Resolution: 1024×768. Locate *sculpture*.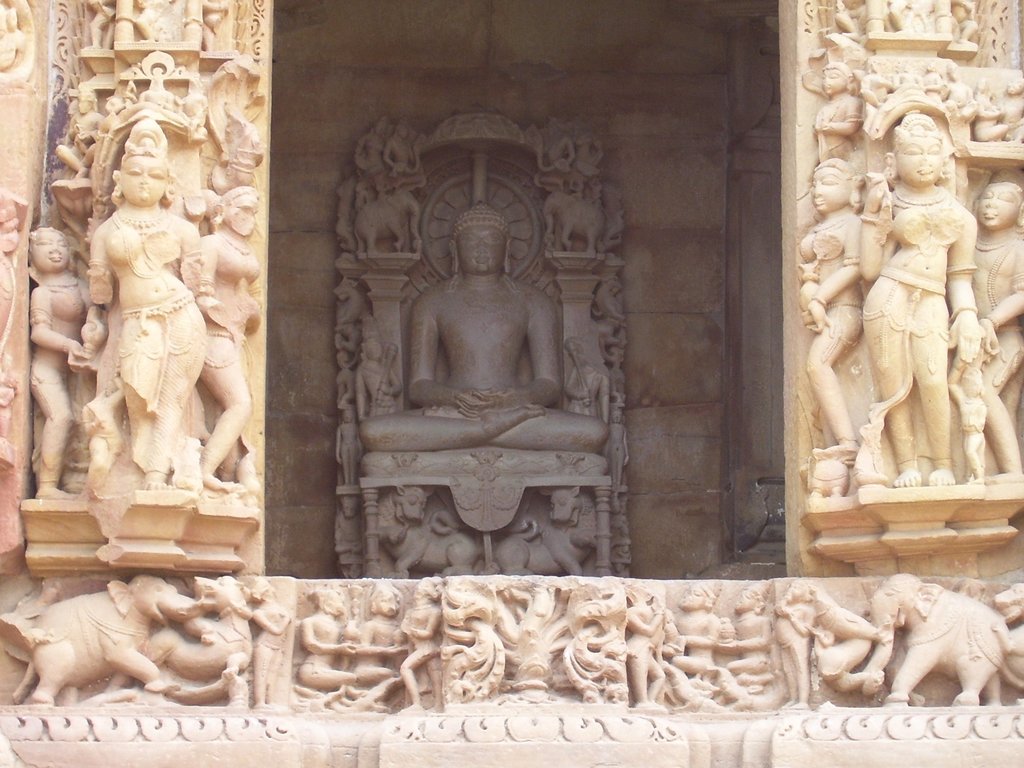
l=379, t=113, r=432, b=184.
